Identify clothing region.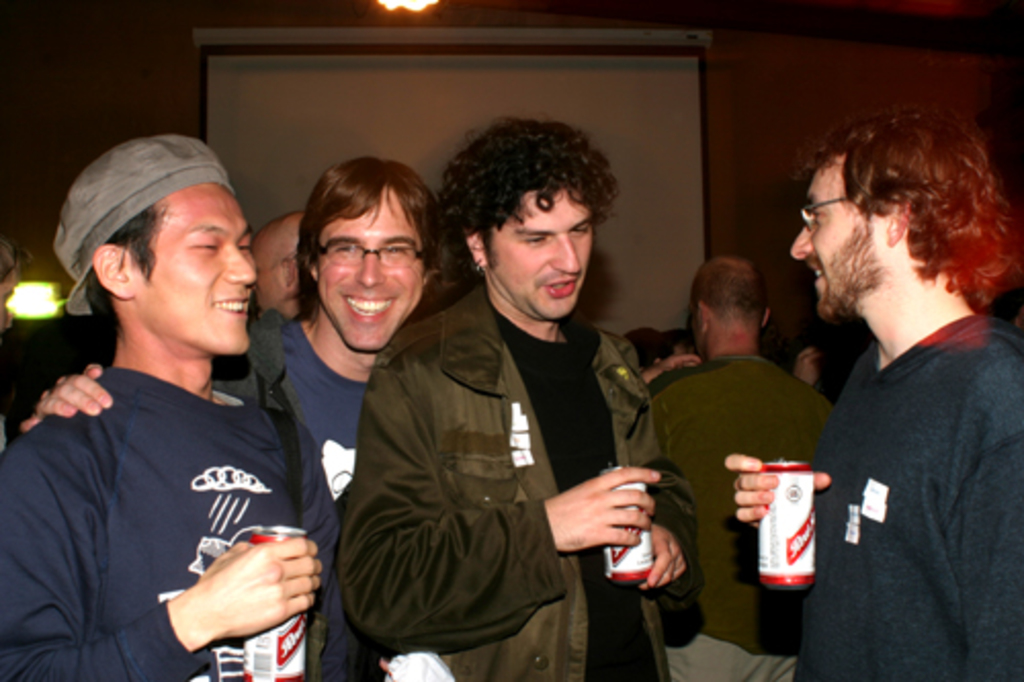
Region: bbox=[643, 348, 836, 680].
